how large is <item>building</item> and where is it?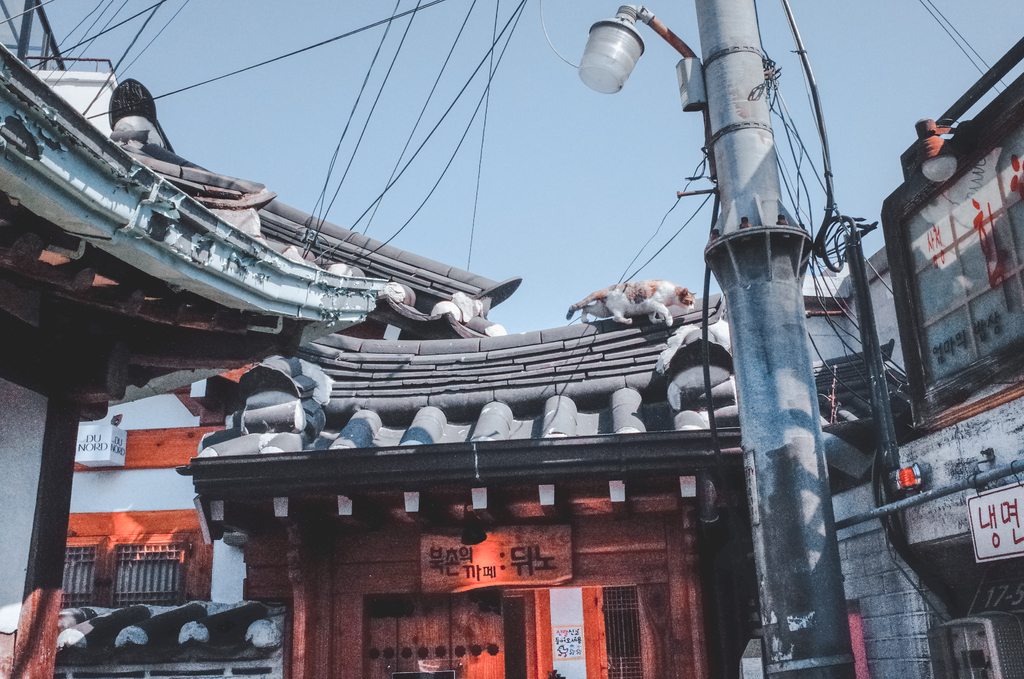
Bounding box: {"x1": 900, "y1": 42, "x2": 1023, "y2": 678}.
